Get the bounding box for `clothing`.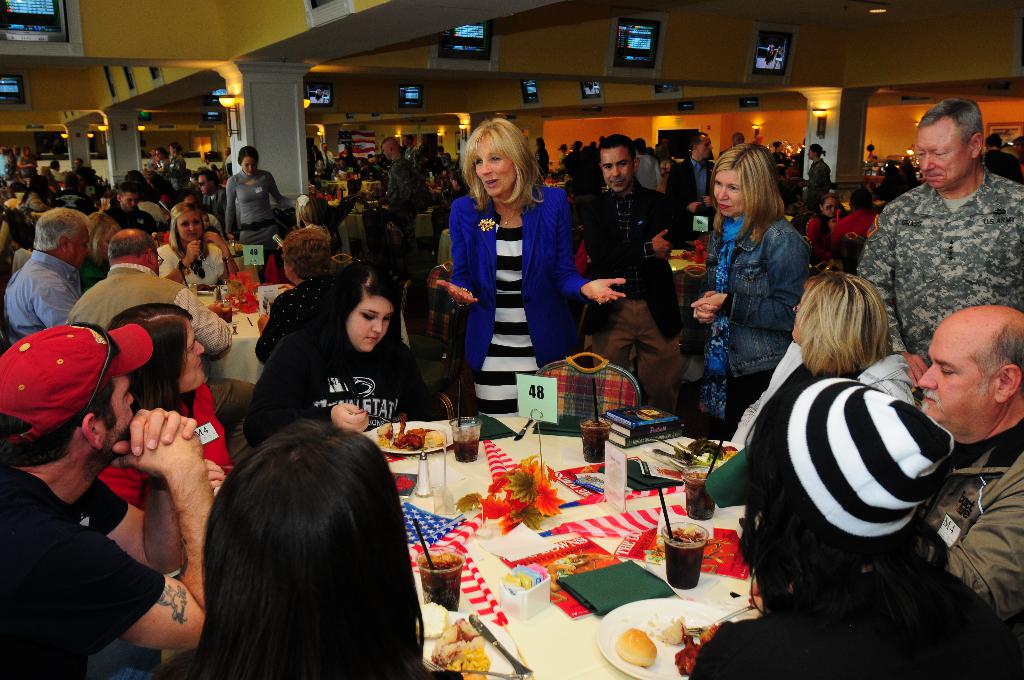
(x1=19, y1=156, x2=44, y2=175).
